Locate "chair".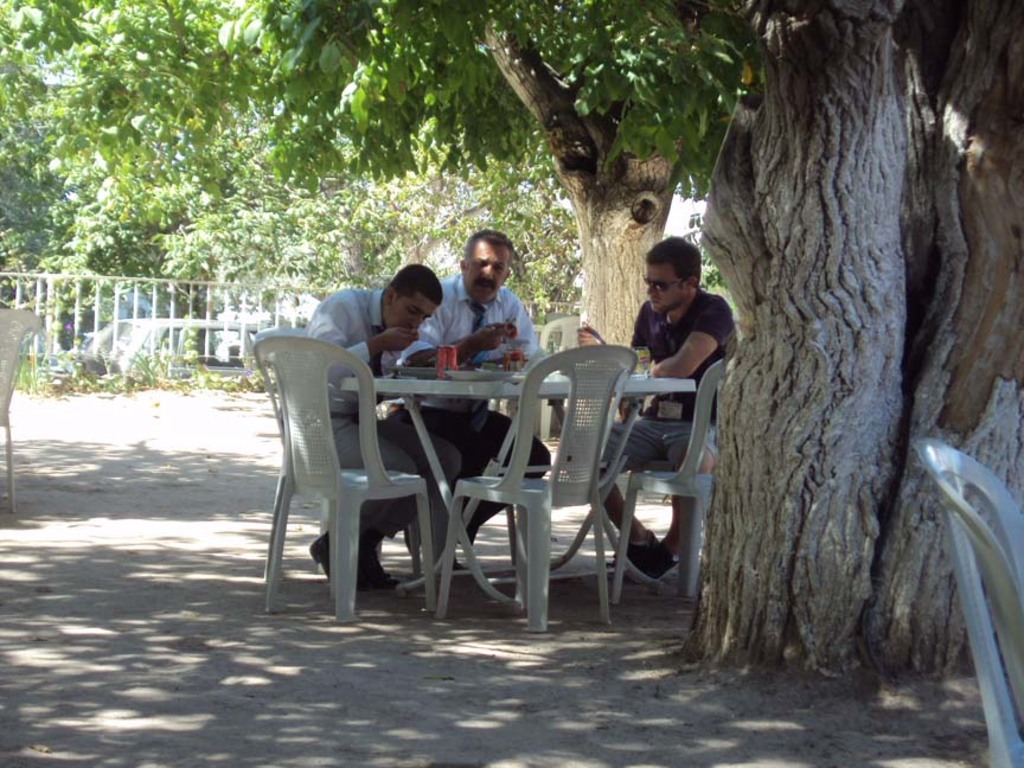
Bounding box: [x1=435, y1=340, x2=641, y2=632].
